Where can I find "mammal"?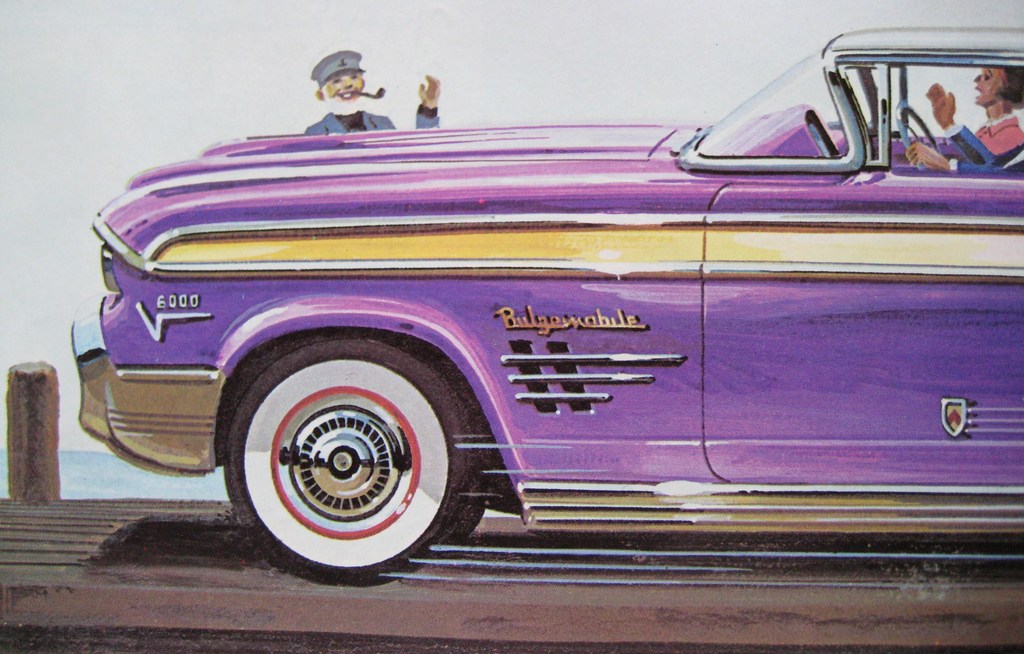
You can find it at box=[928, 67, 1023, 162].
